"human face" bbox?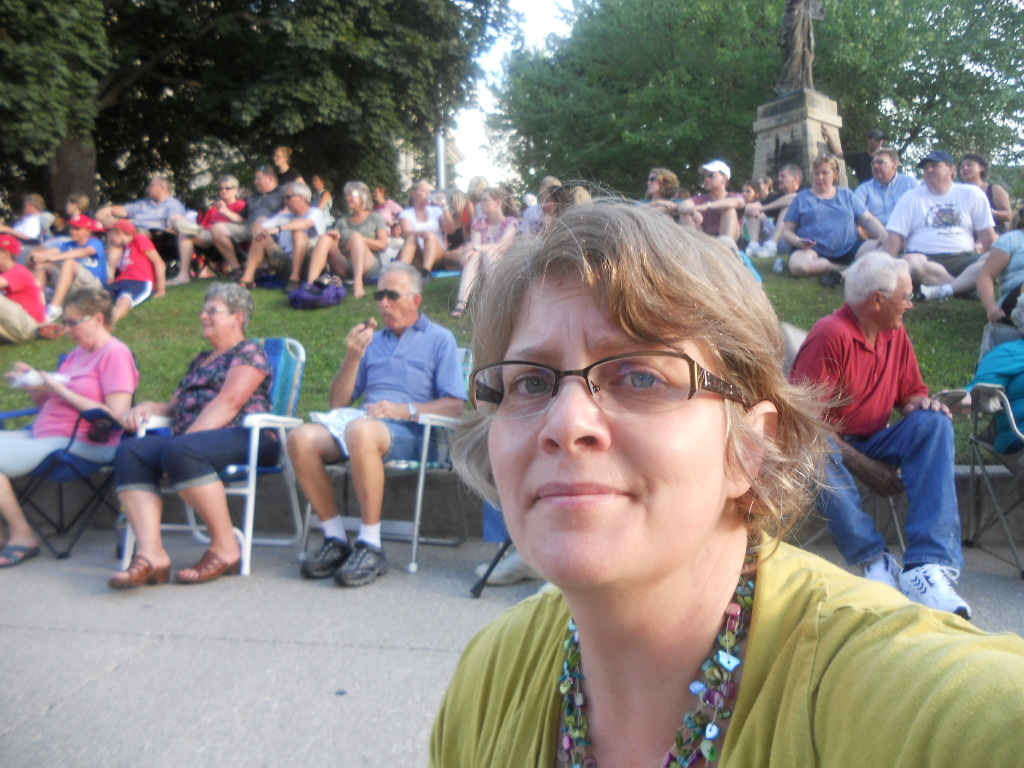
<region>705, 170, 721, 189</region>
